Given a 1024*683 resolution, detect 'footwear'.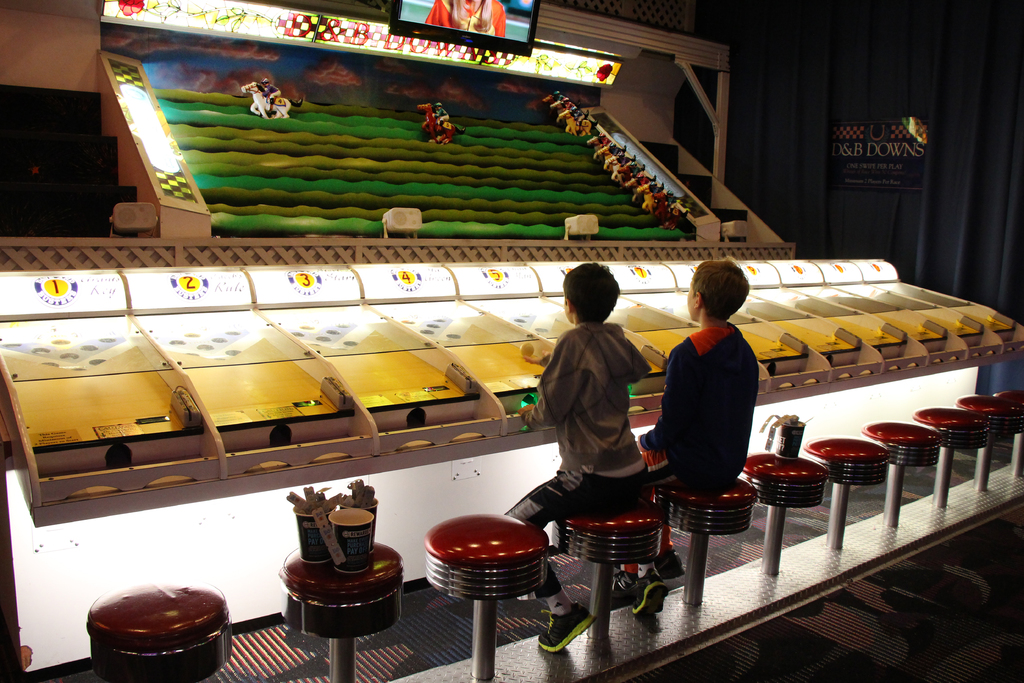
{"x1": 609, "y1": 567, "x2": 644, "y2": 610}.
